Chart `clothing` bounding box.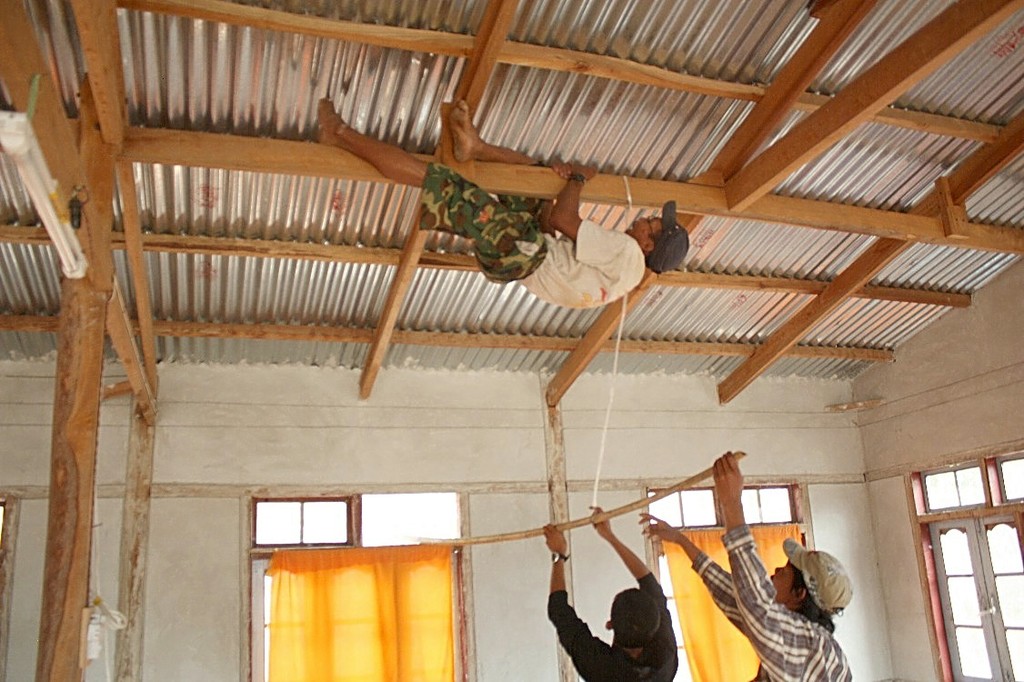
Charted: [683, 498, 855, 681].
